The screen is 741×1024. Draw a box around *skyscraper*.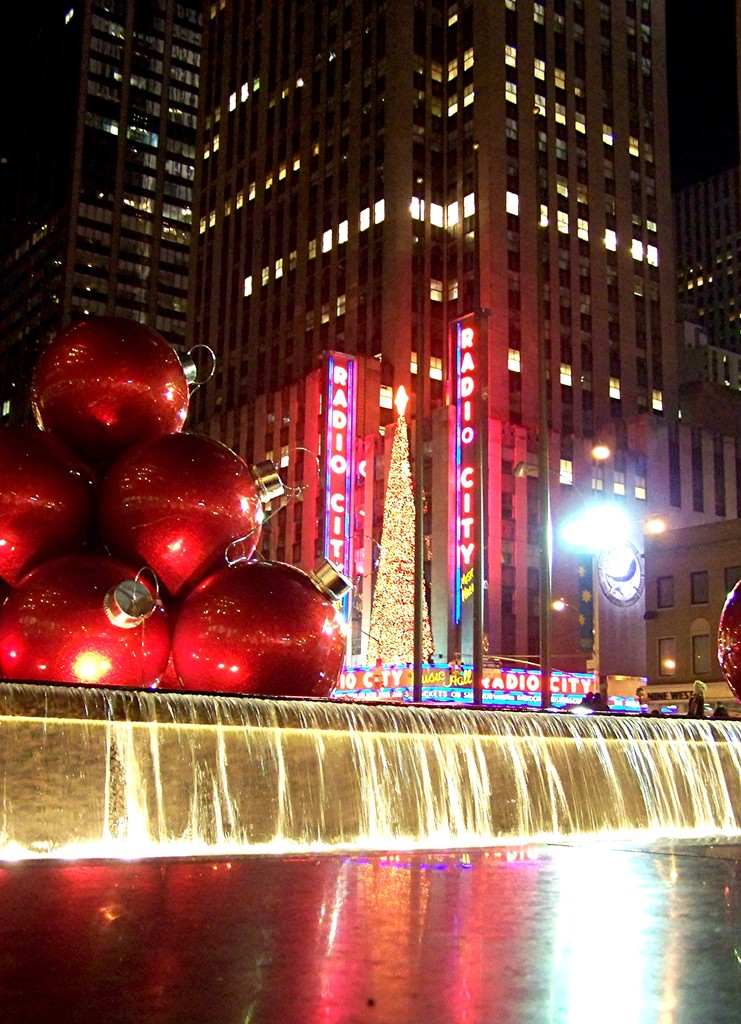
192:0:681:697.
